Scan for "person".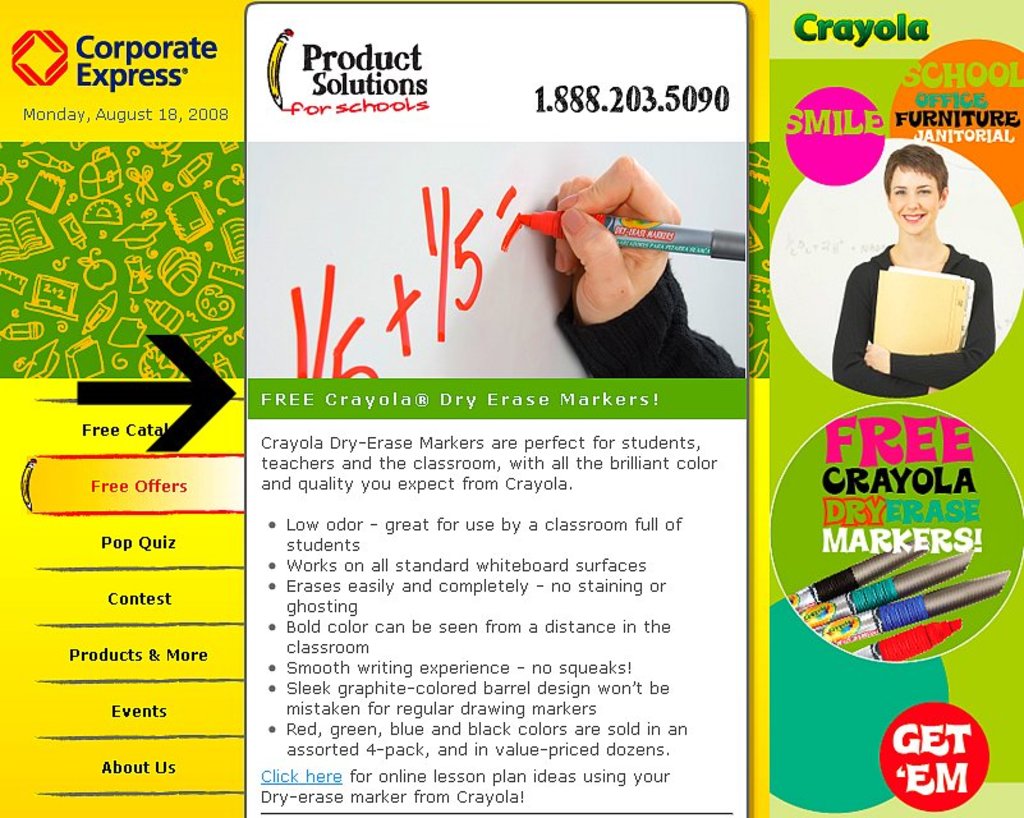
Scan result: select_region(840, 146, 993, 427).
